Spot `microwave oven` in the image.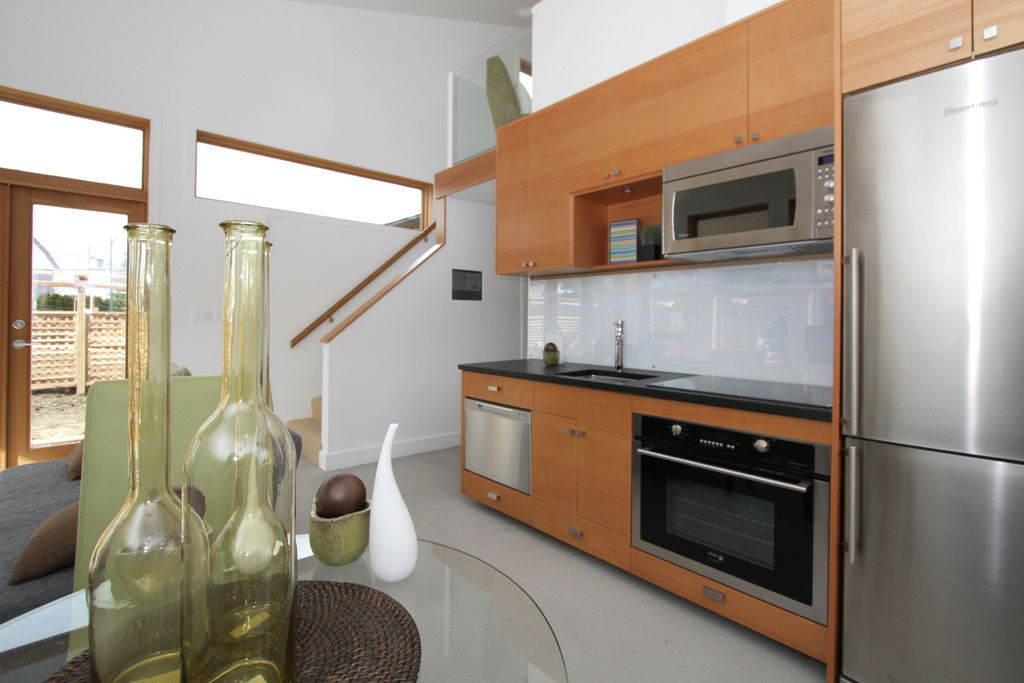
`microwave oven` found at 647 145 851 260.
